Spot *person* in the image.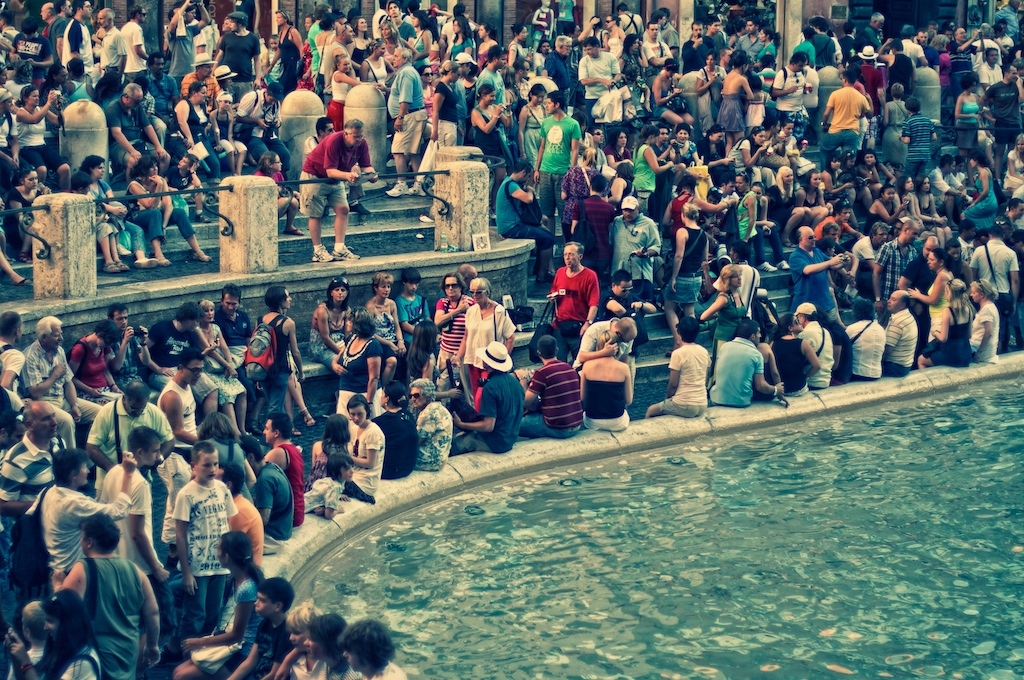
*person* found at pyautogui.locateOnScreen(170, 440, 237, 637).
